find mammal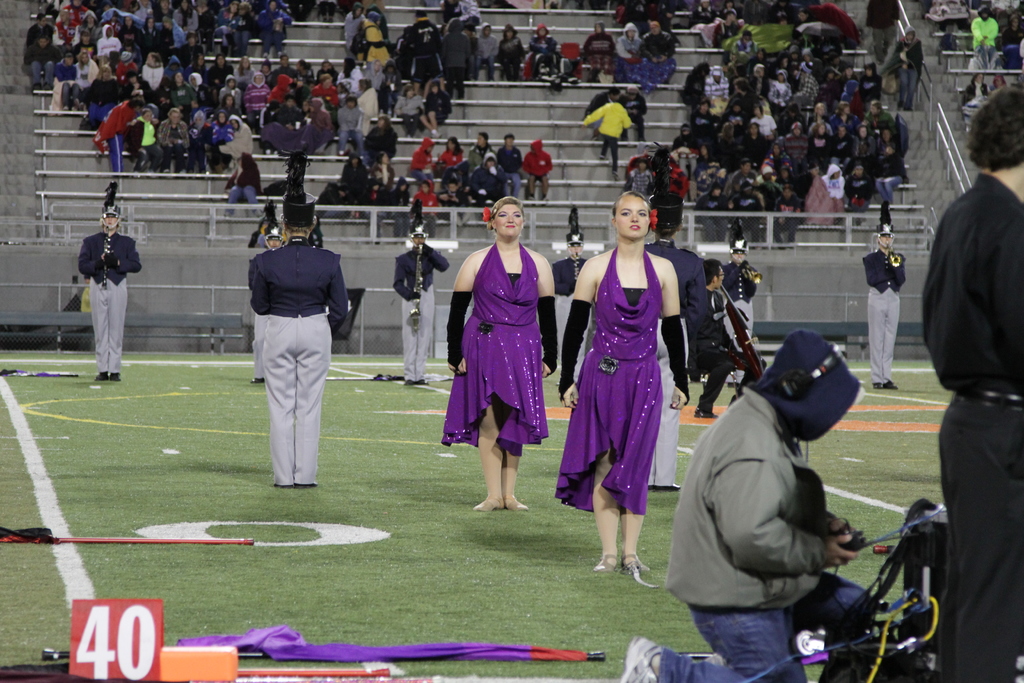
<bbox>927, 0, 971, 31</bbox>
